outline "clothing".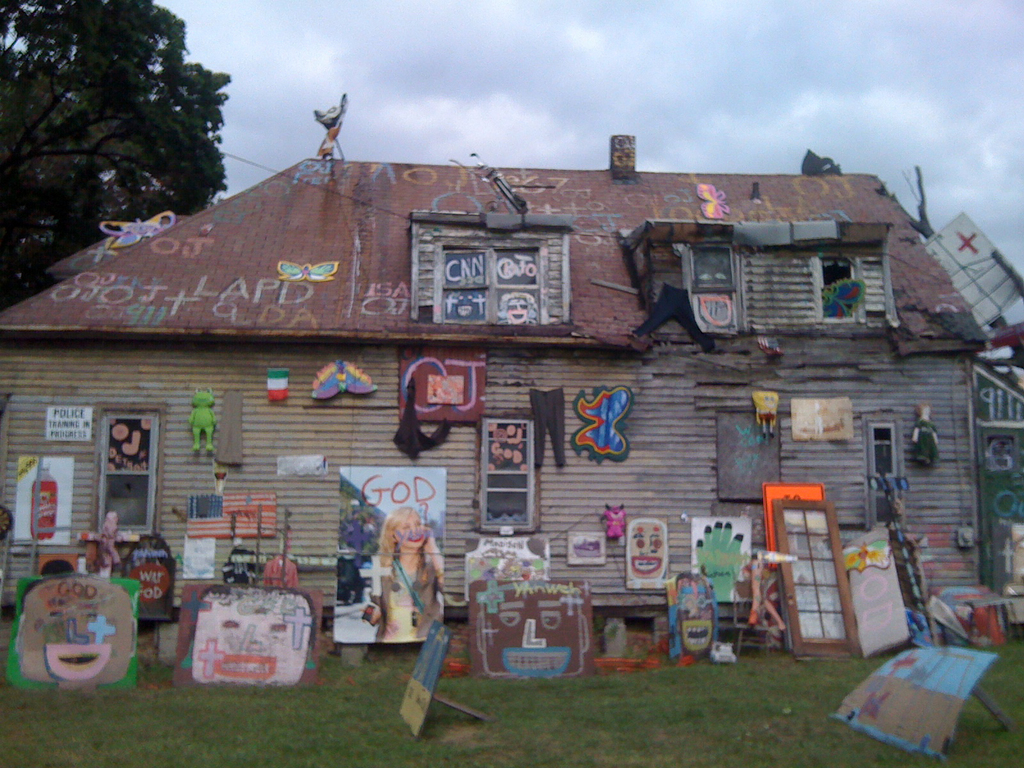
Outline: left=632, top=280, right=716, bottom=355.
